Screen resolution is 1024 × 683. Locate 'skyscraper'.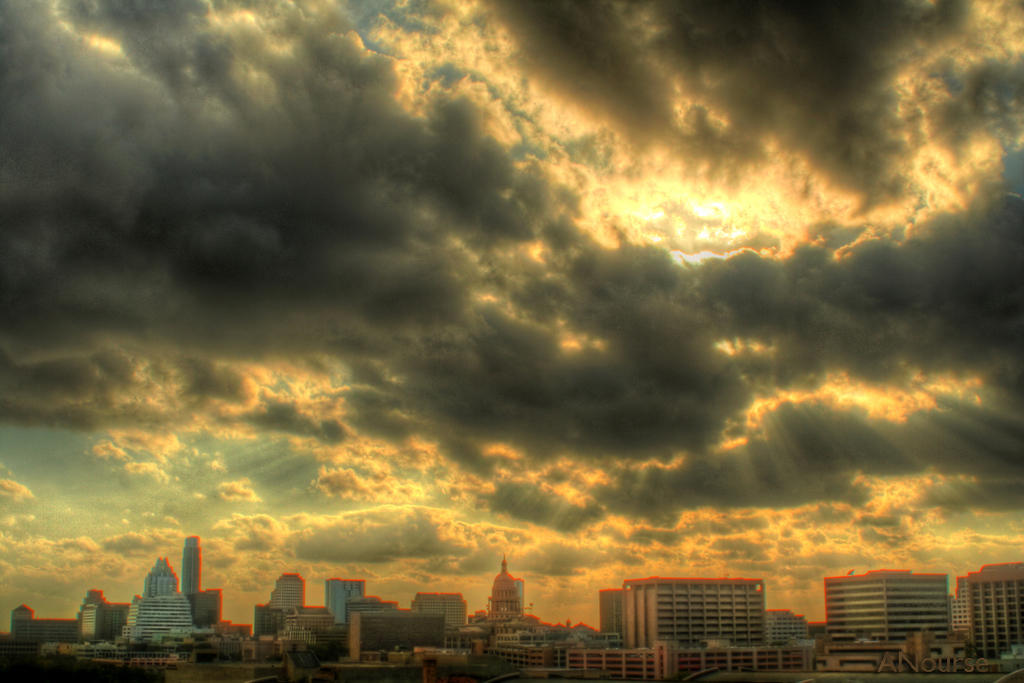
325:579:362:626.
